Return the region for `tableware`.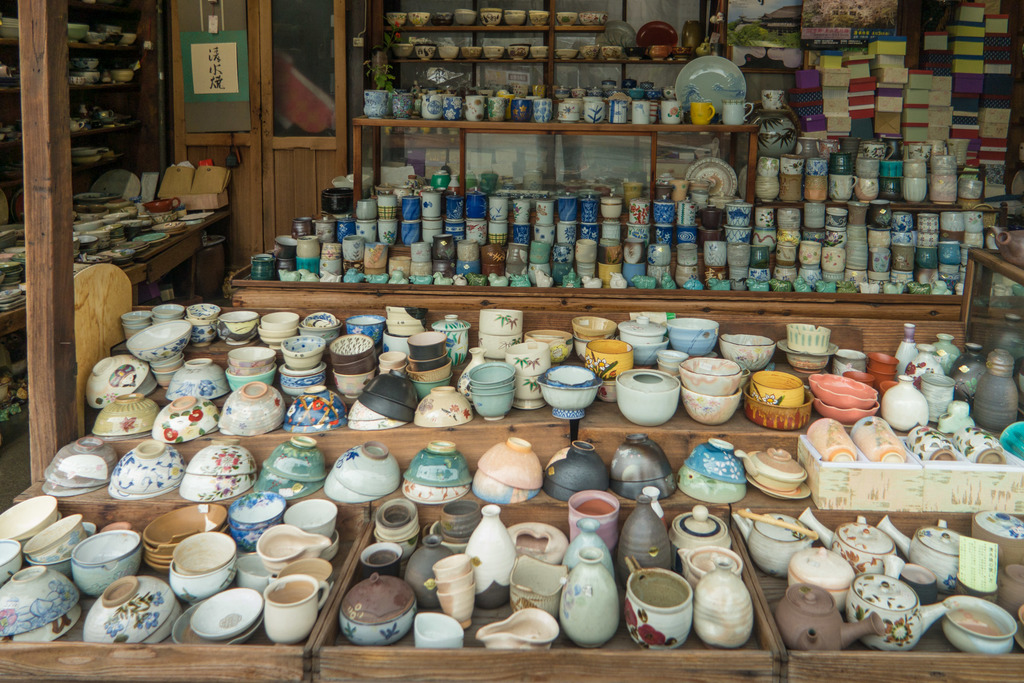
bbox(479, 439, 552, 491).
